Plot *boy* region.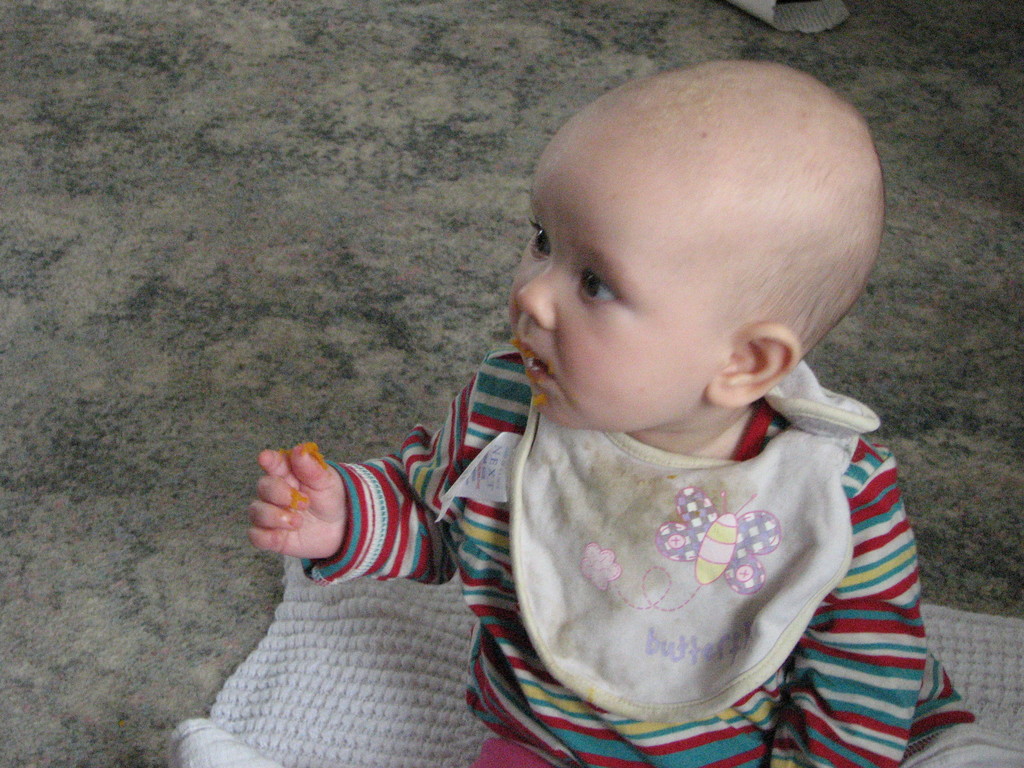
Plotted at 323/69/936/744.
